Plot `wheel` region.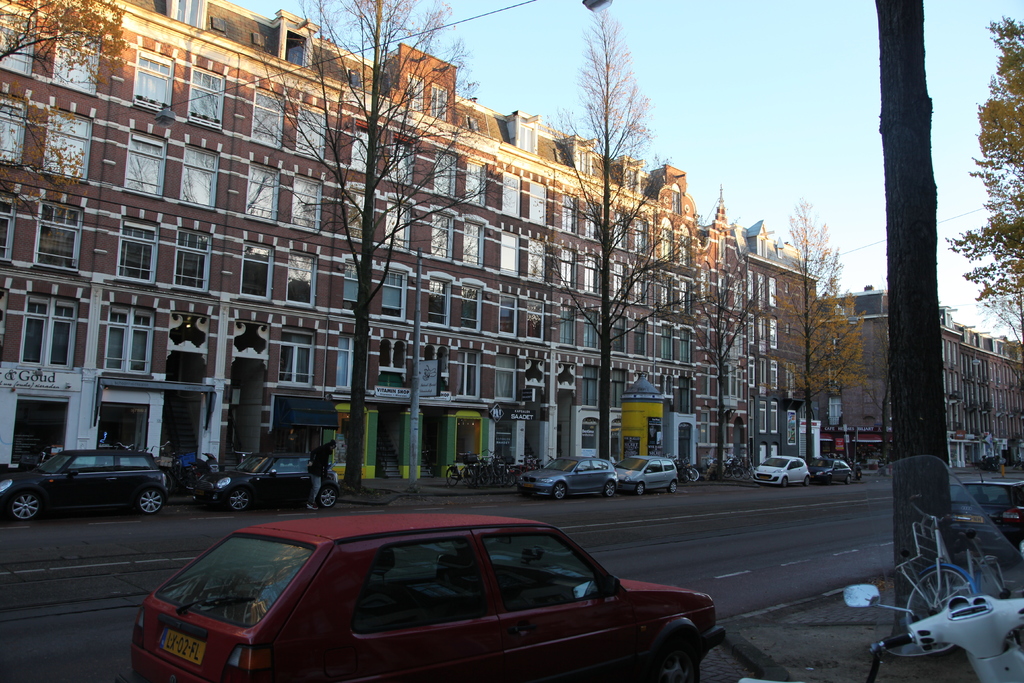
Plotted at [227, 488, 248, 509].
